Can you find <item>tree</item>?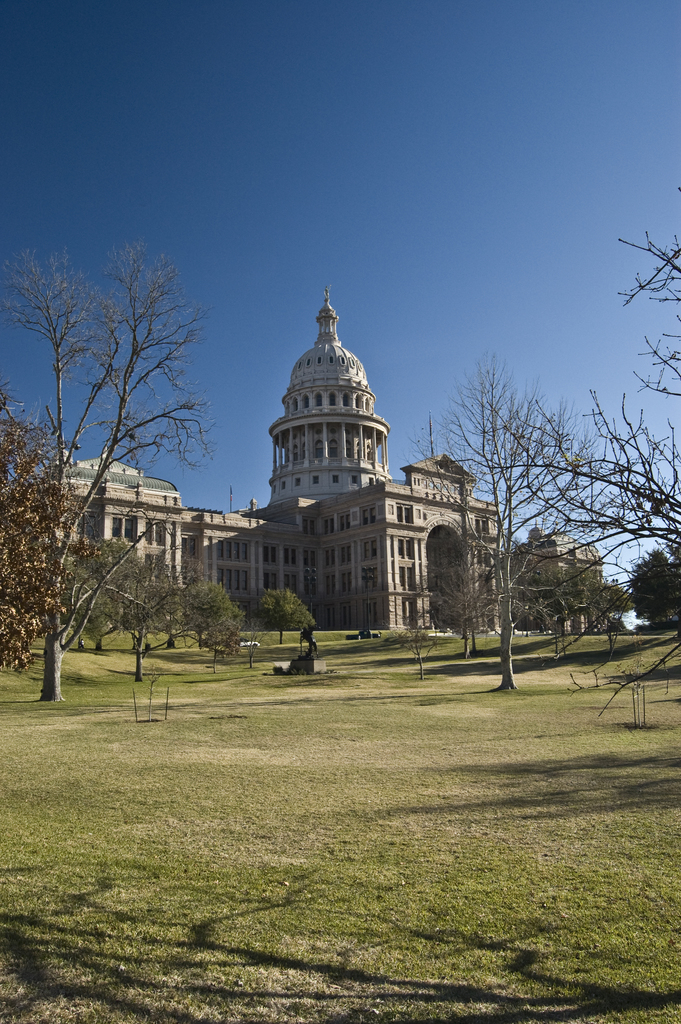
Yes, bounding box: {"left": 411, "top": 538, "right": 494, "bottom": 653}.
